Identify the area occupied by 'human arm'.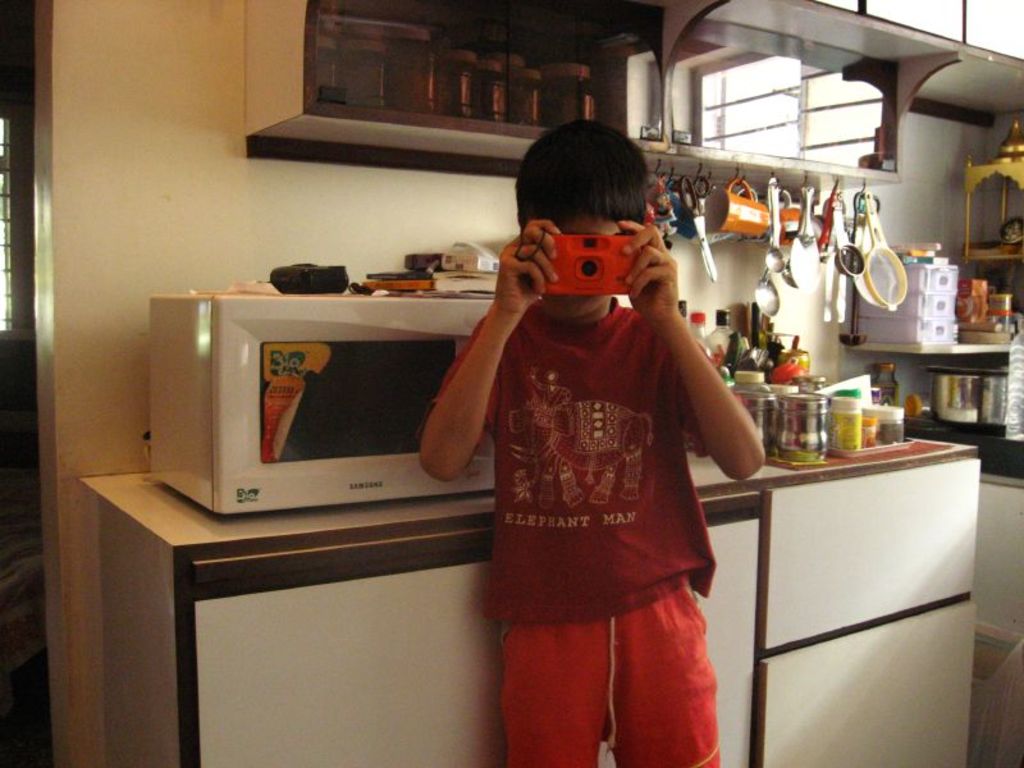
Area: x1=614, y1=209, x2=774, y2=492.
